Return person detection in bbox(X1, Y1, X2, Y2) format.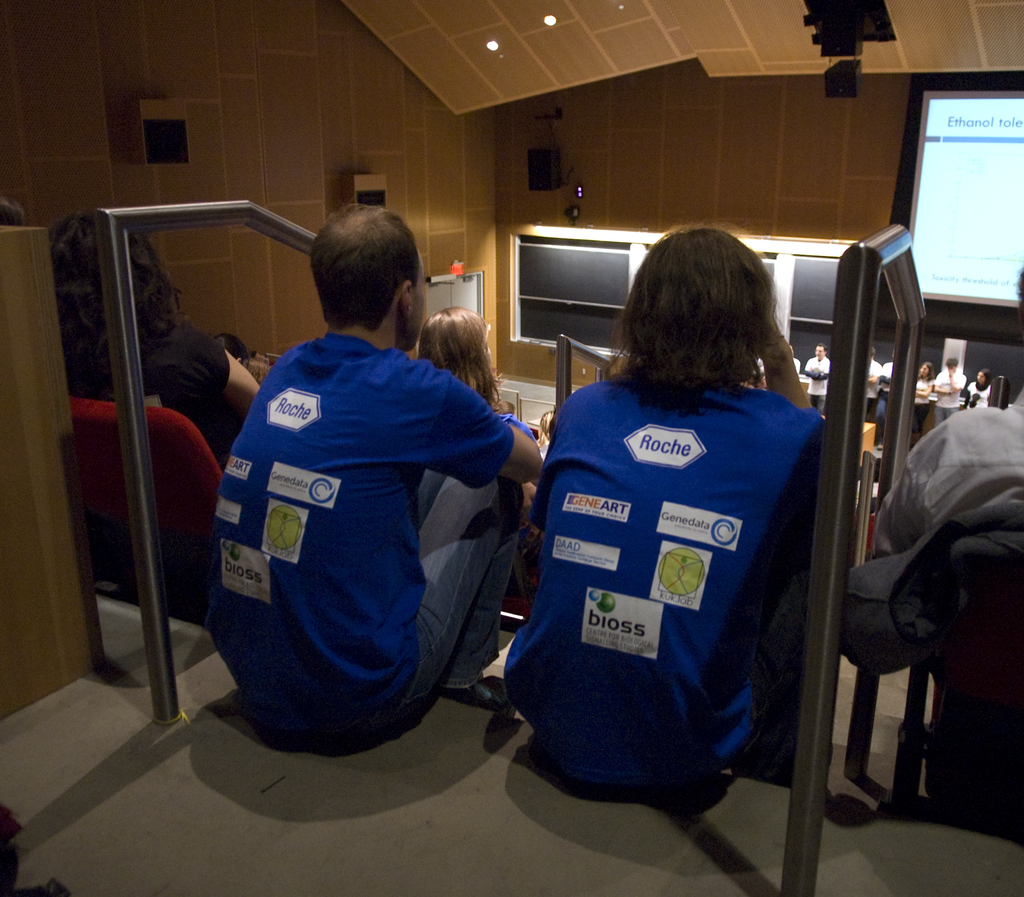
bbox(202, 202, 545, 729).
